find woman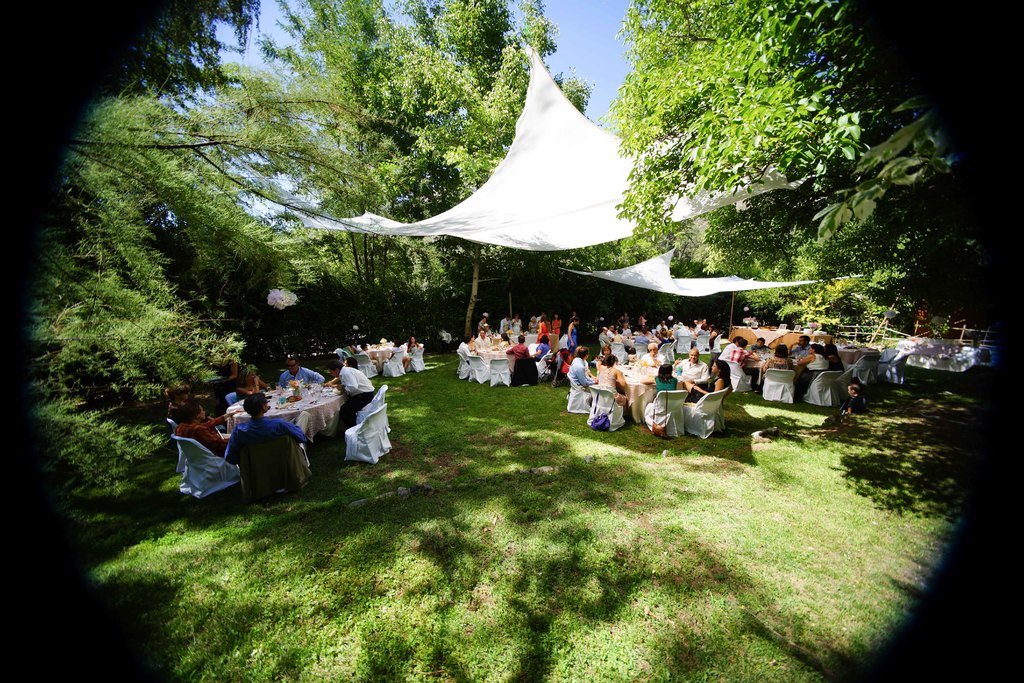
Rect(401, 337, 422, 370)
